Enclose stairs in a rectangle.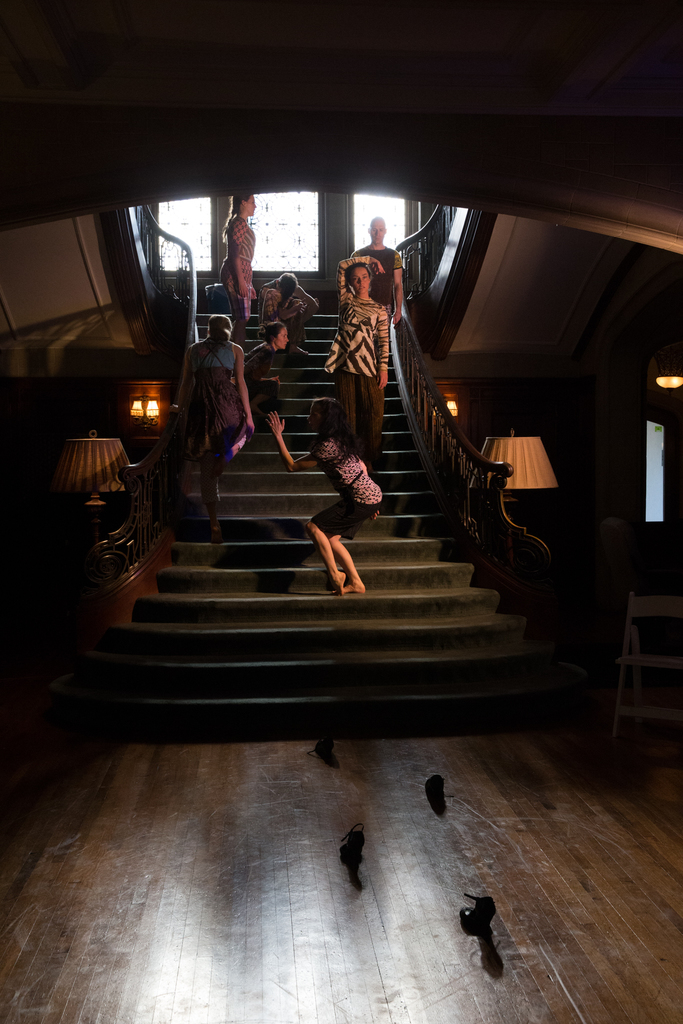
l=45, t=302, r=582, b=731.
